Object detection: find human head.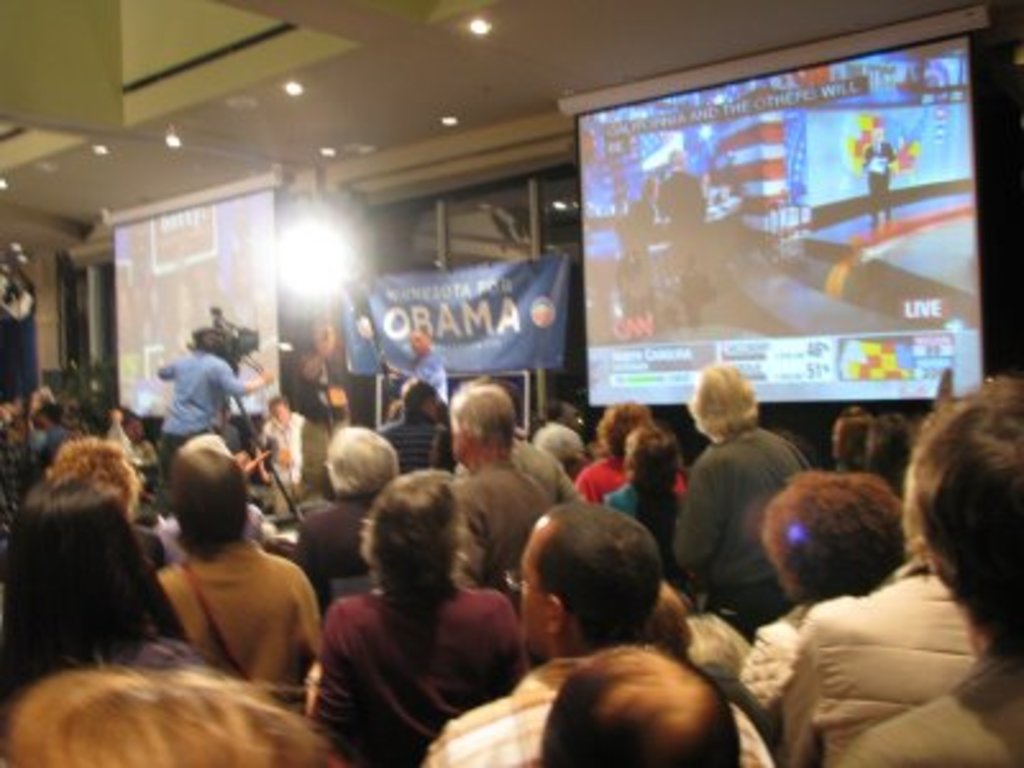
x1=397 y1=379 x2=438 y2=415.
